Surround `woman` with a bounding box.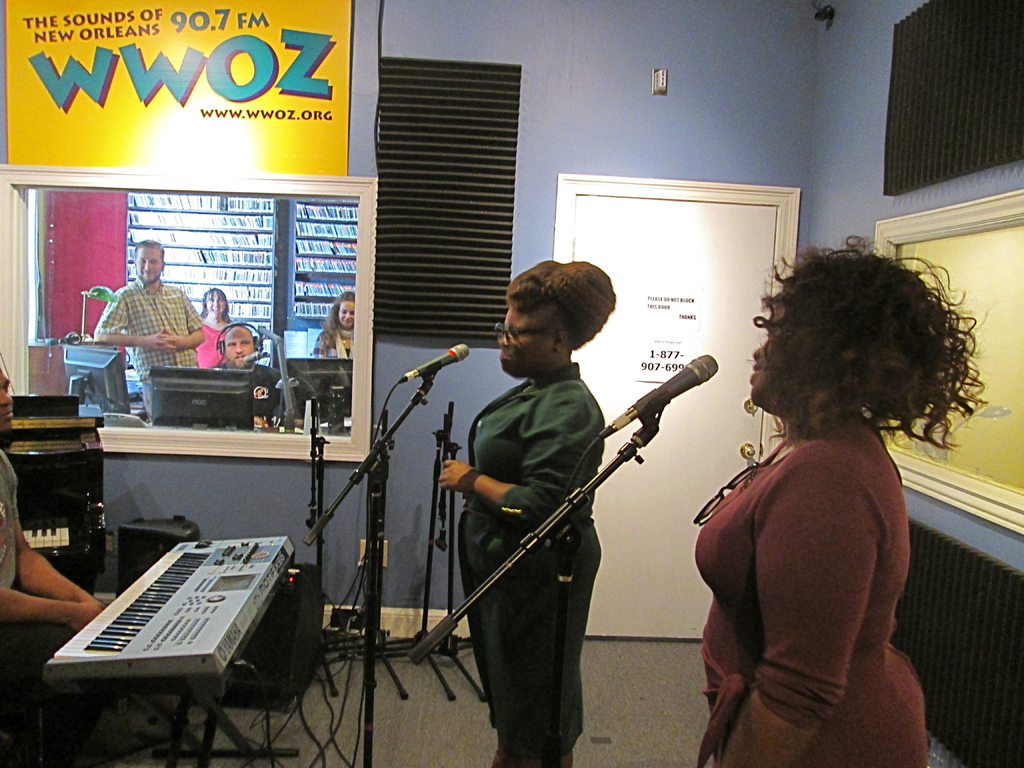
box(316, 302, 364, 367).
